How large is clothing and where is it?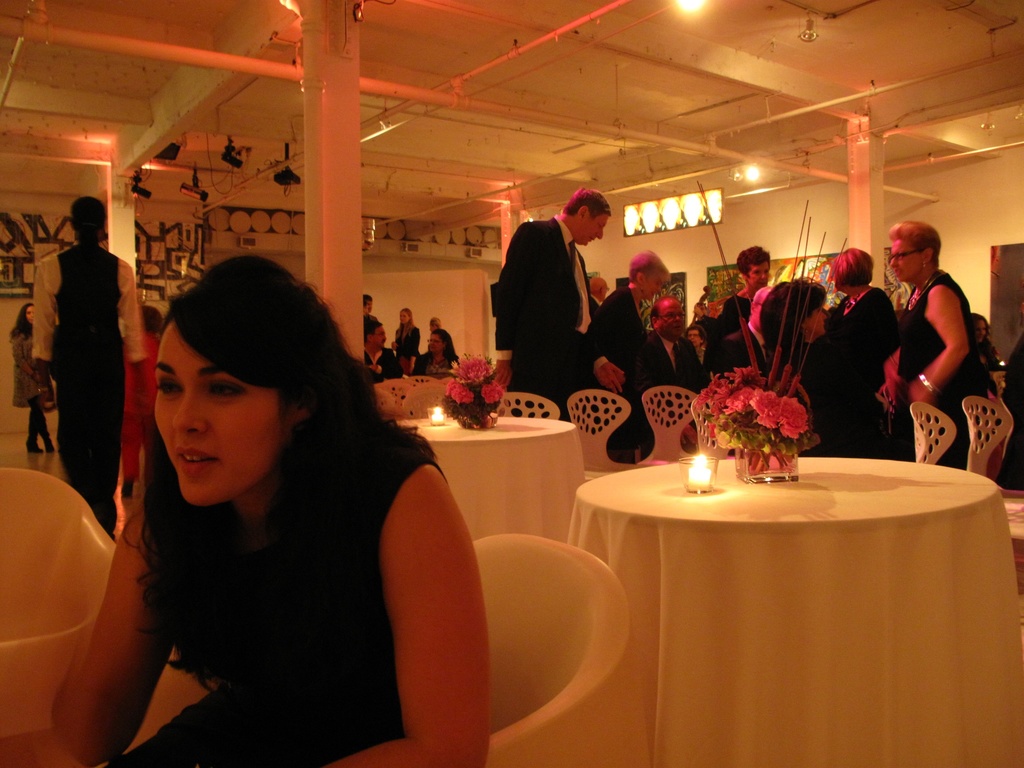
Bounding box: 118 403 442 767.
